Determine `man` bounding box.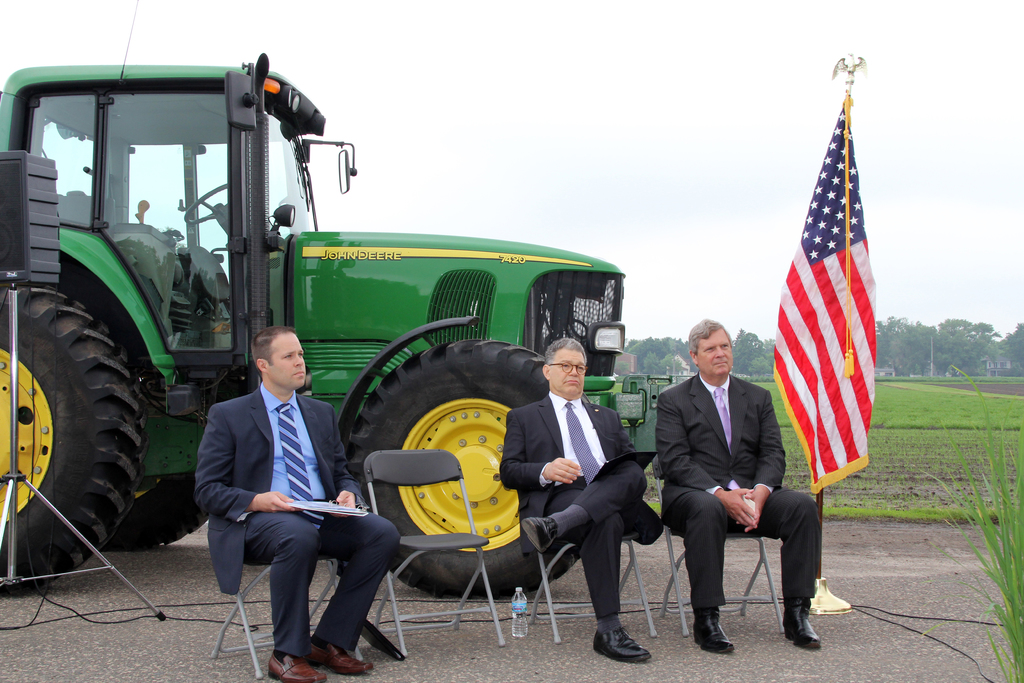
Determined: (left=652, top=301, right=820, bottom=661).
